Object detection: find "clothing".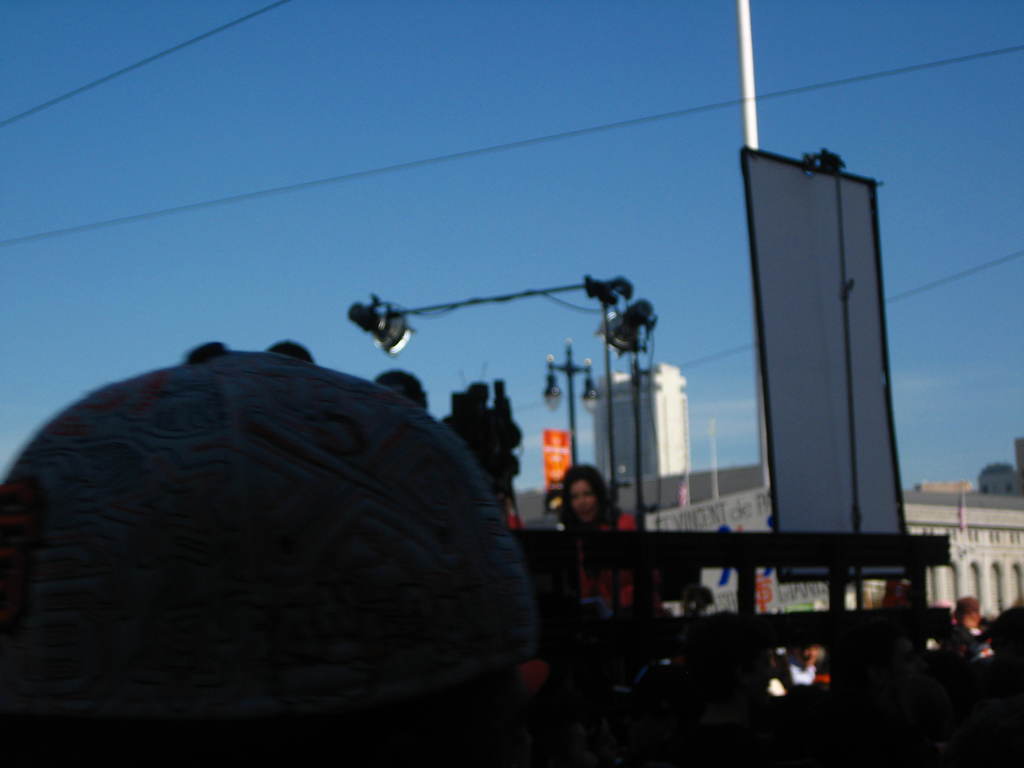
detection(573, 505, 639, 611).
